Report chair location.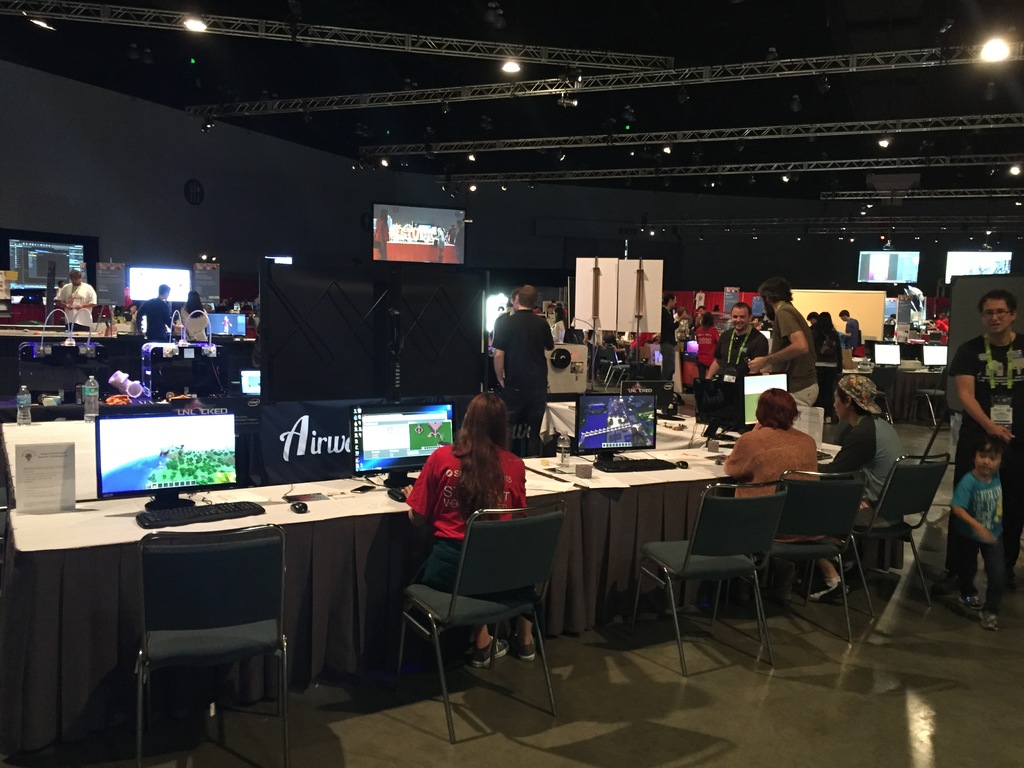
Report: box(709, 467, 870, 648).
